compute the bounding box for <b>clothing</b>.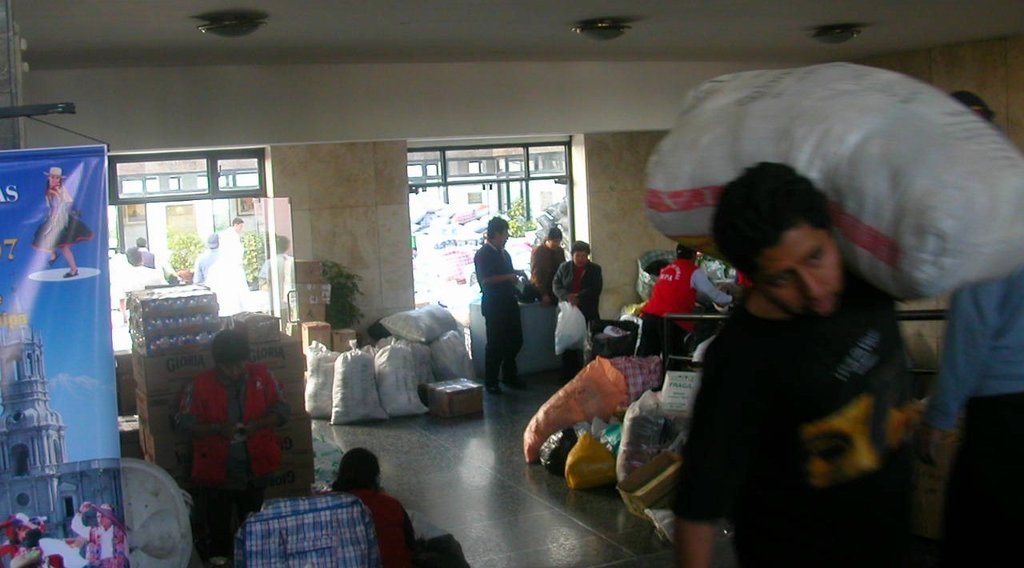
x1=946, y1=282, x2=1022, y2=566.
